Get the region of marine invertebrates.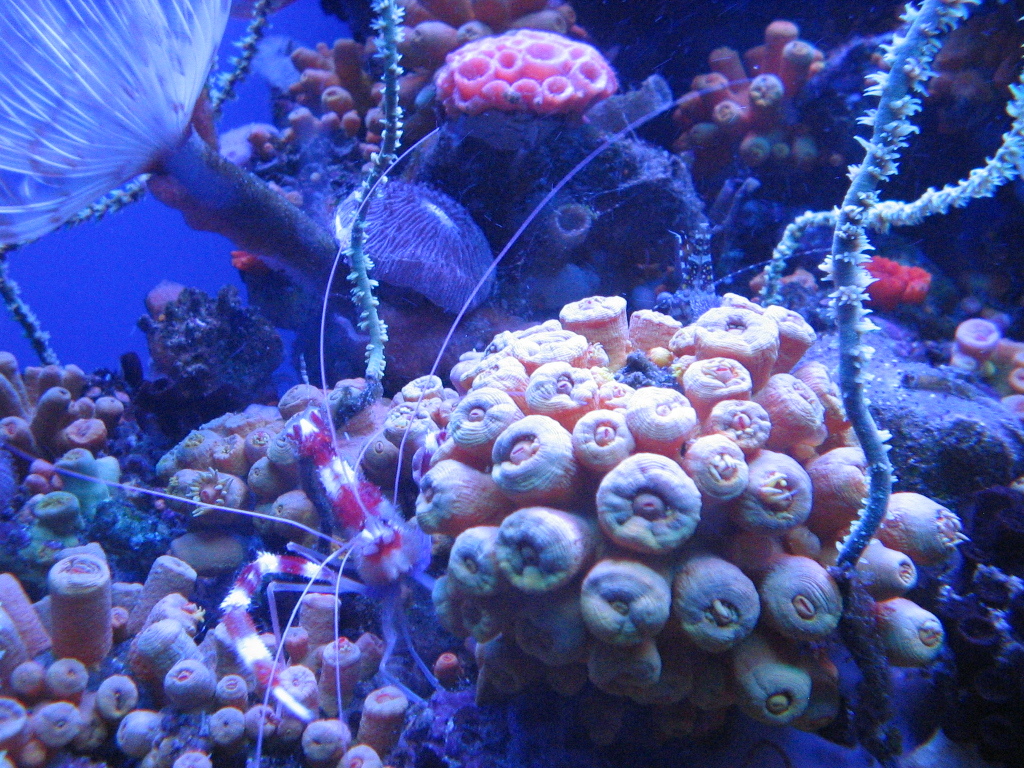
[458,588,520,643].
